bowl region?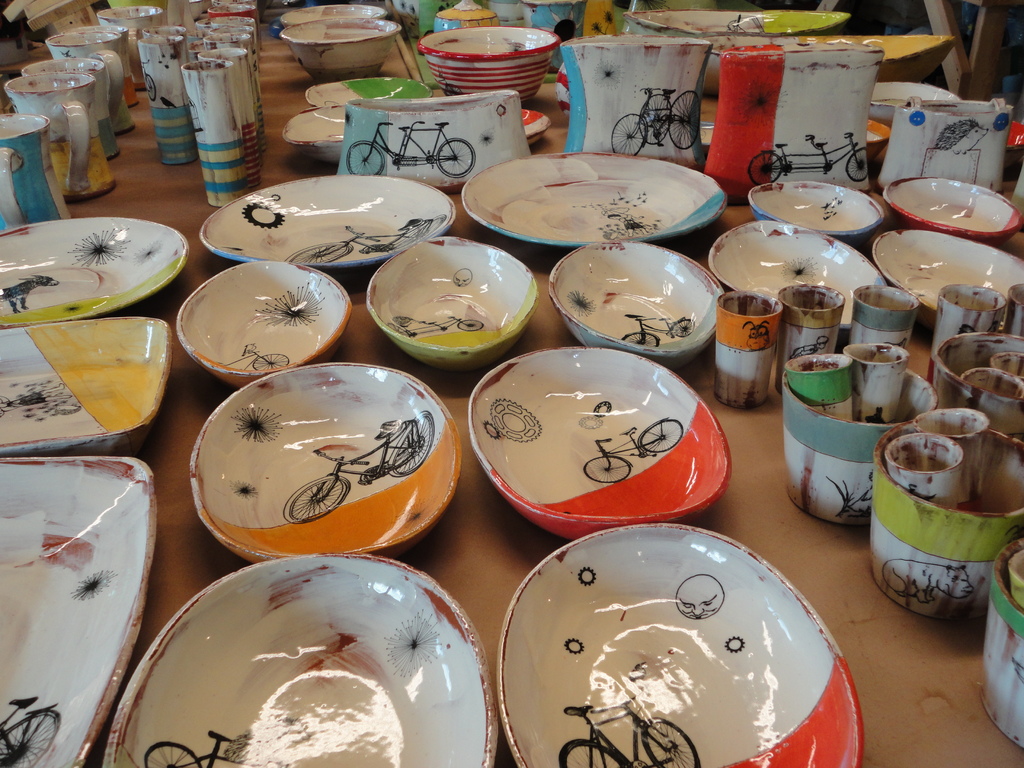
874 230 1023 328
